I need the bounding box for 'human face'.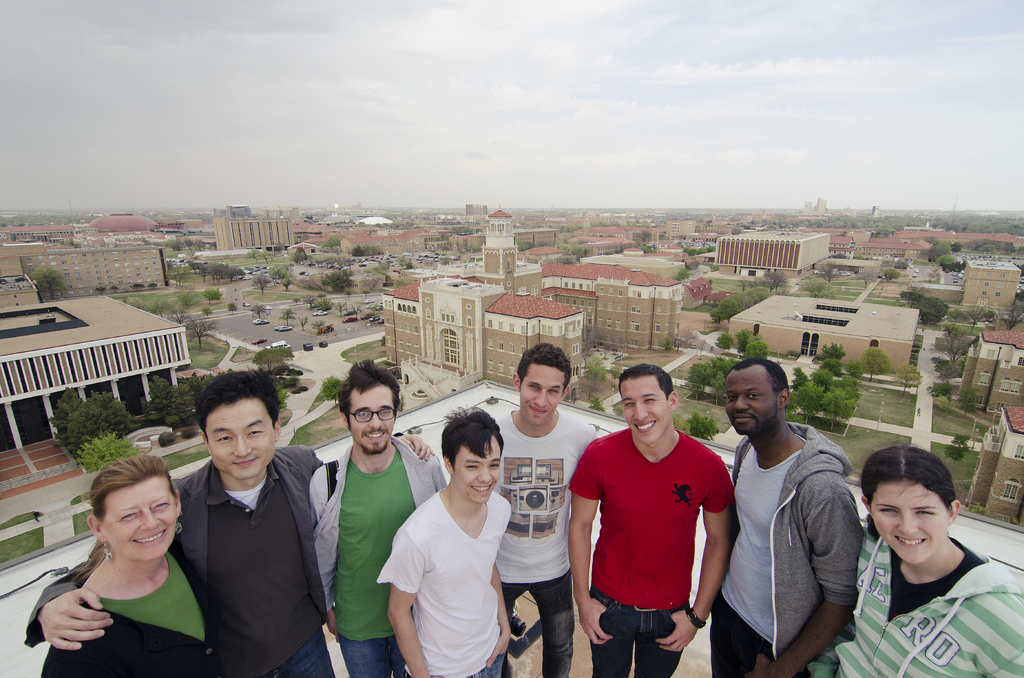
Here it is: box=[618, 377, 665, 442].
